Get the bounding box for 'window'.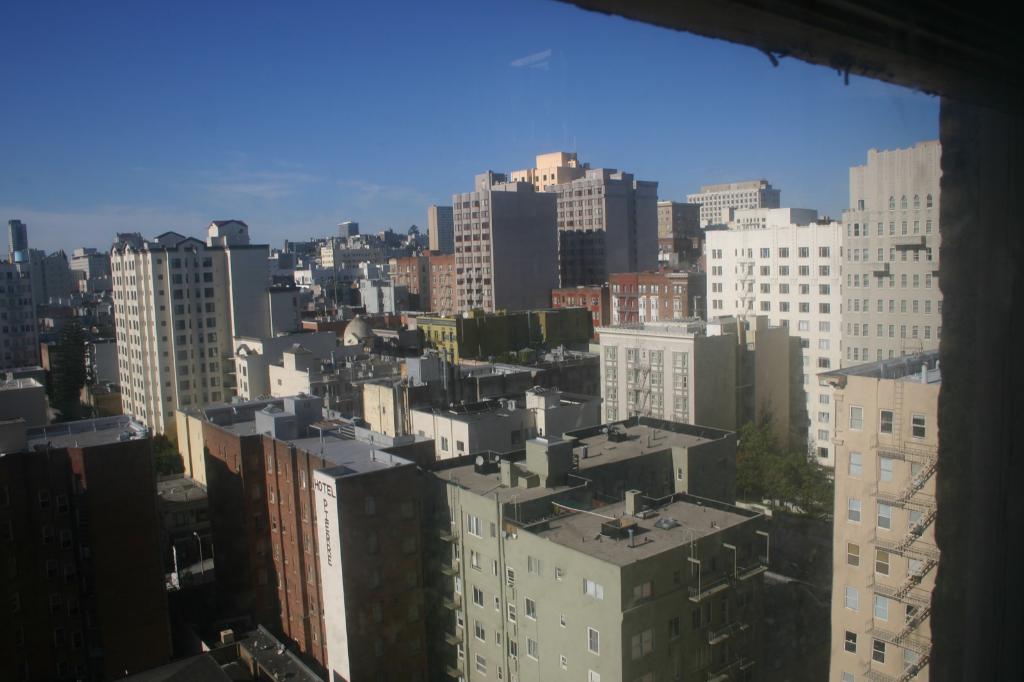
crop(817, 411, 830, 425).
